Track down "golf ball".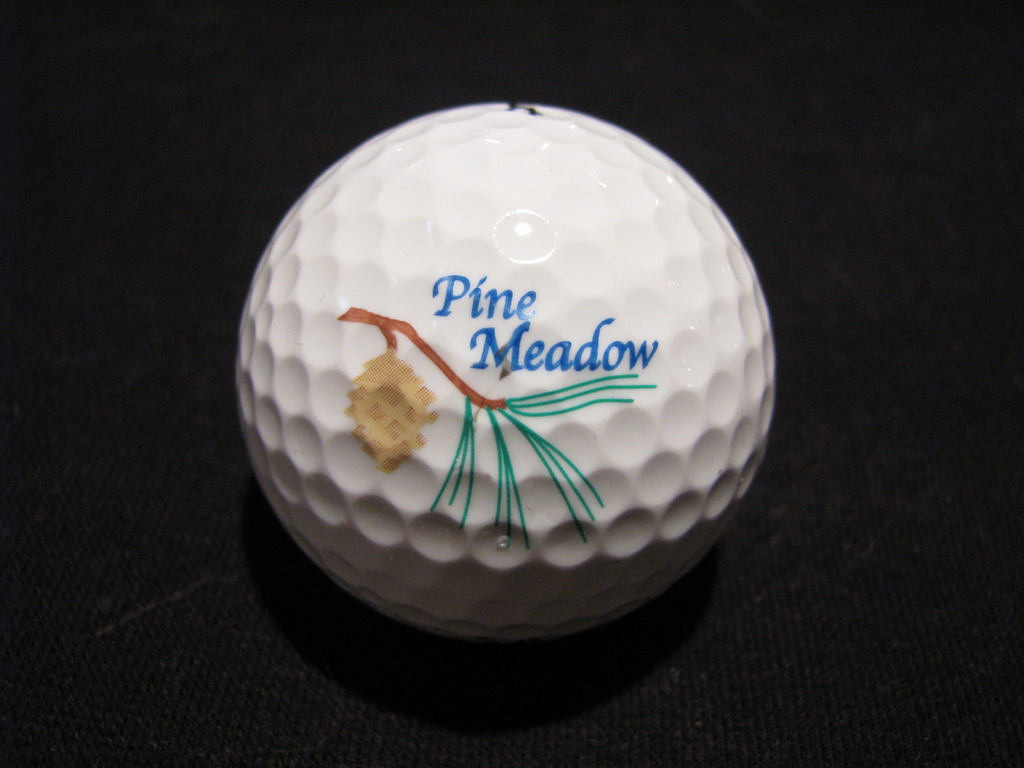
Tracked to locate(227, 86, 780, 656).
